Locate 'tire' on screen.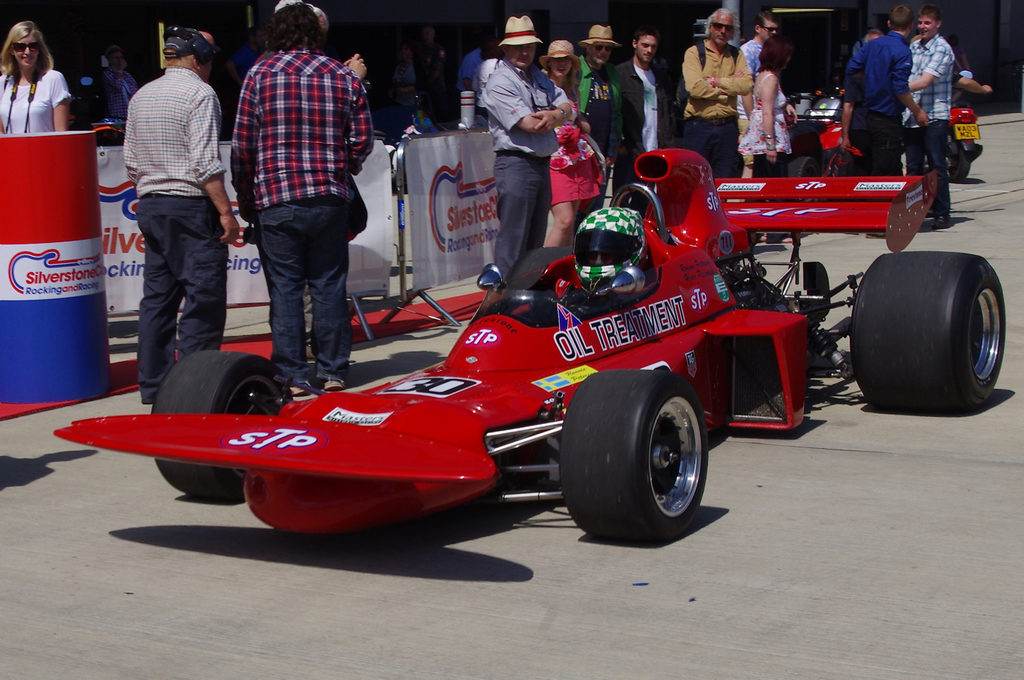
On screen at locate(504, 245, 574, 293).
